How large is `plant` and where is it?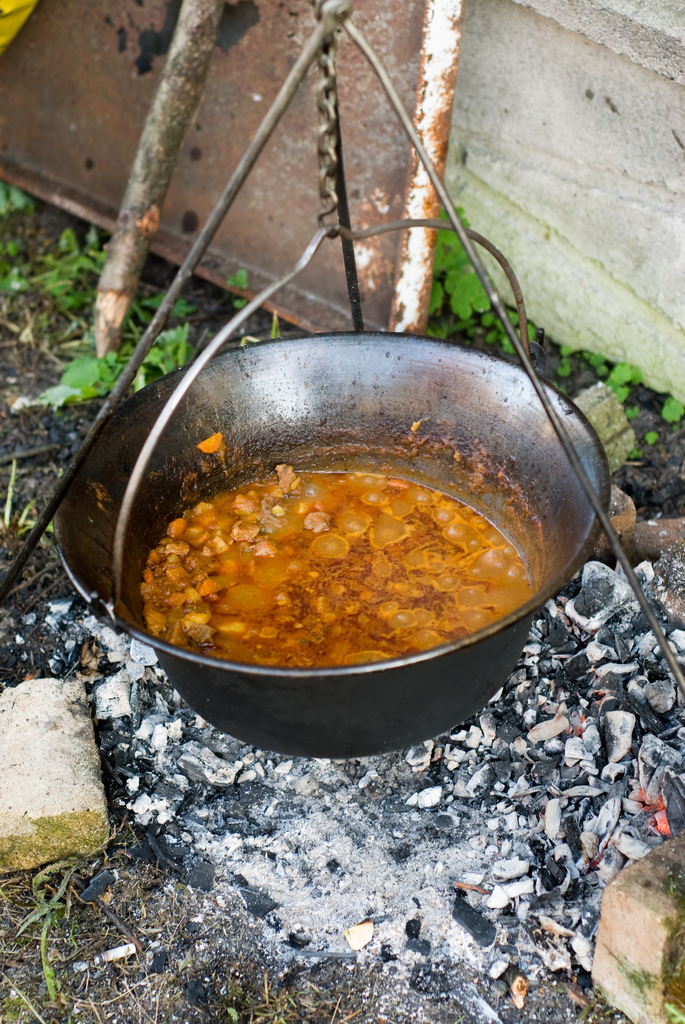
Bounding box: detection(226, 967, 345, 1023).
